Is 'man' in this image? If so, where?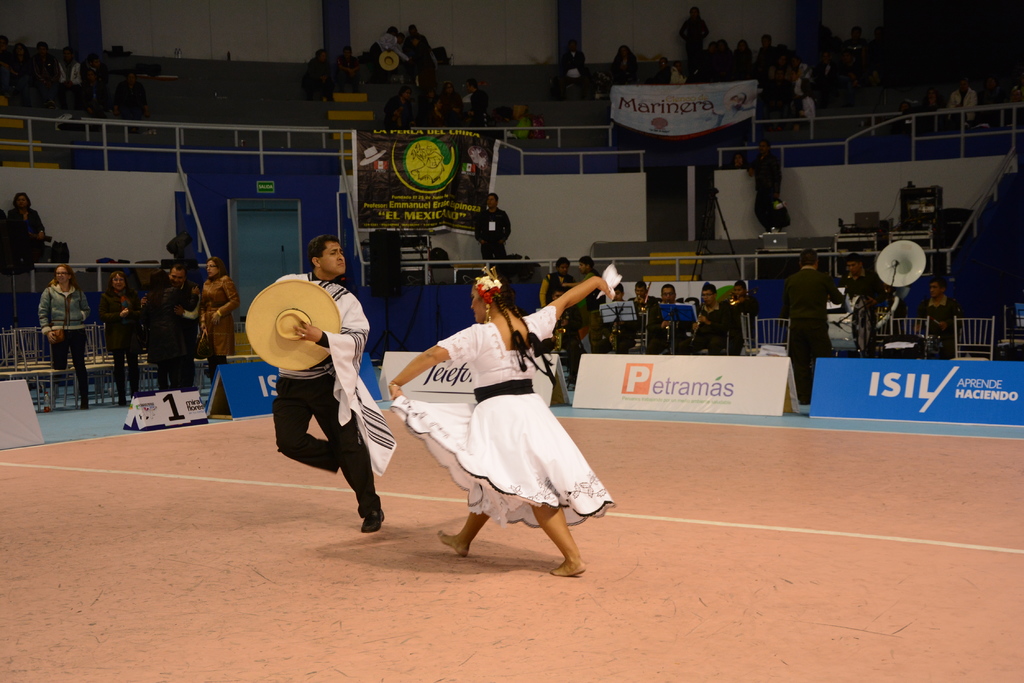
Yes, at 655 285 699 350.
